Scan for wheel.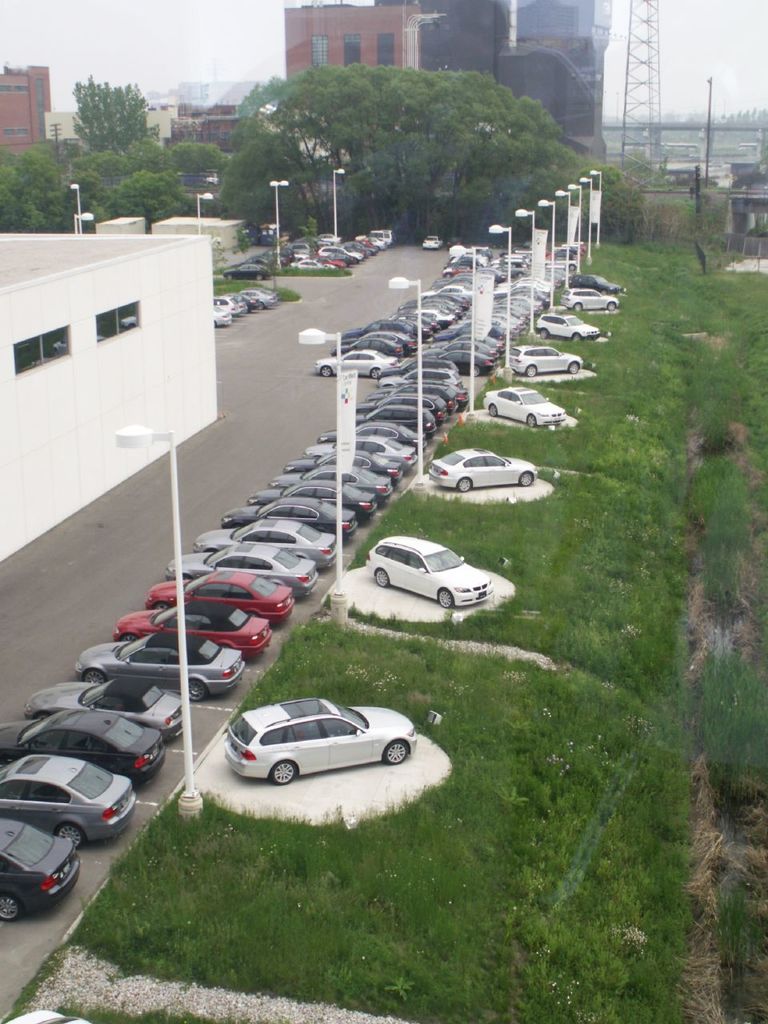
Scan result: x1=440, y1=588, x2=454, y2=610.
